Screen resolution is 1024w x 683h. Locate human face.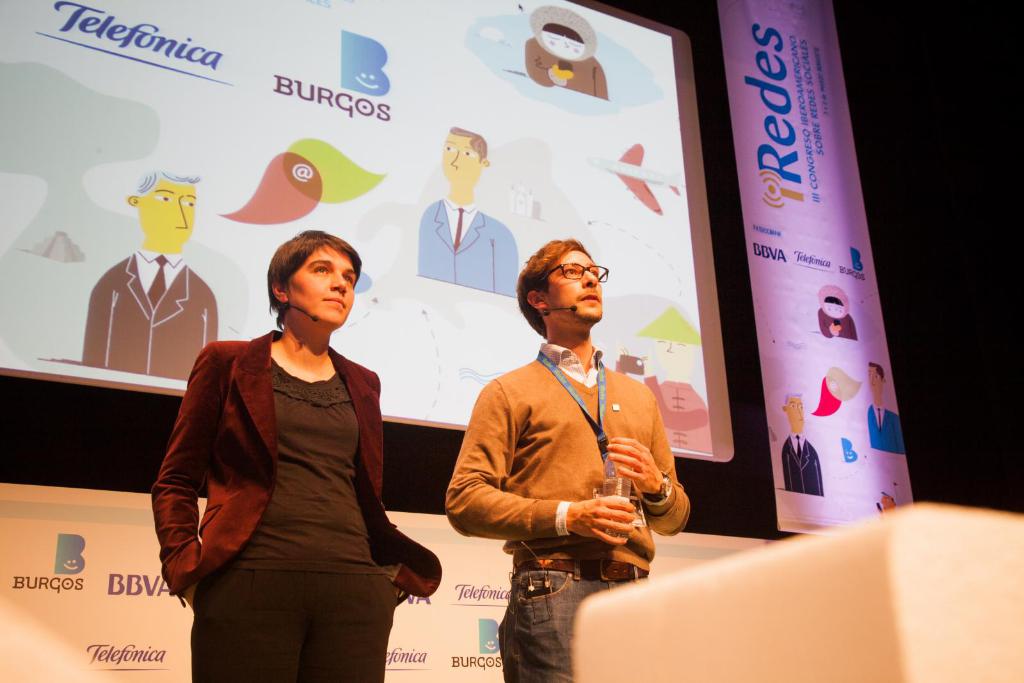
[541,241,607,323].
